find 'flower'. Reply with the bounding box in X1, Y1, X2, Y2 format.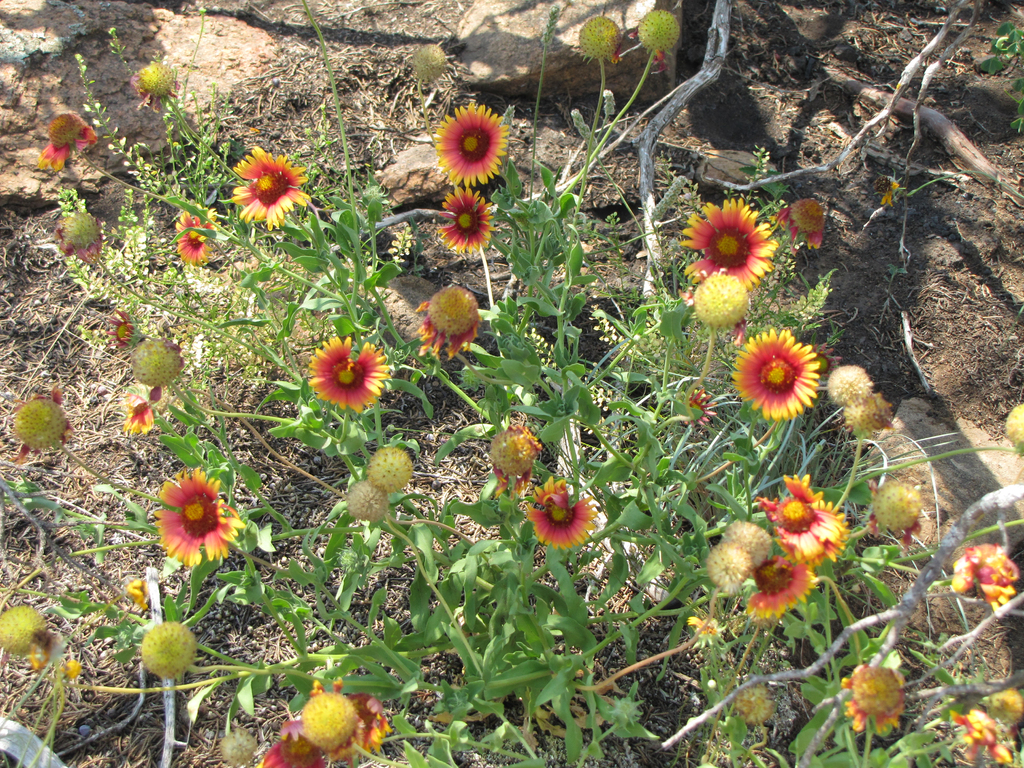
951, 539, 1023, 621.
